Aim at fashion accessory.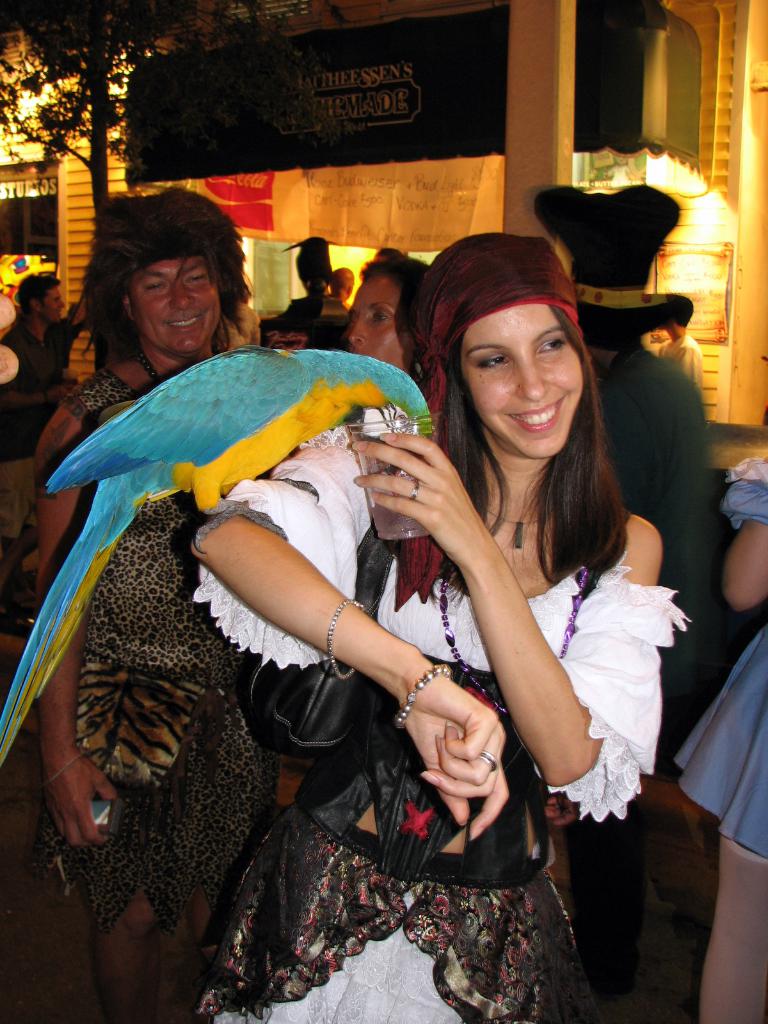
Aimed at 34,750,92,792.
